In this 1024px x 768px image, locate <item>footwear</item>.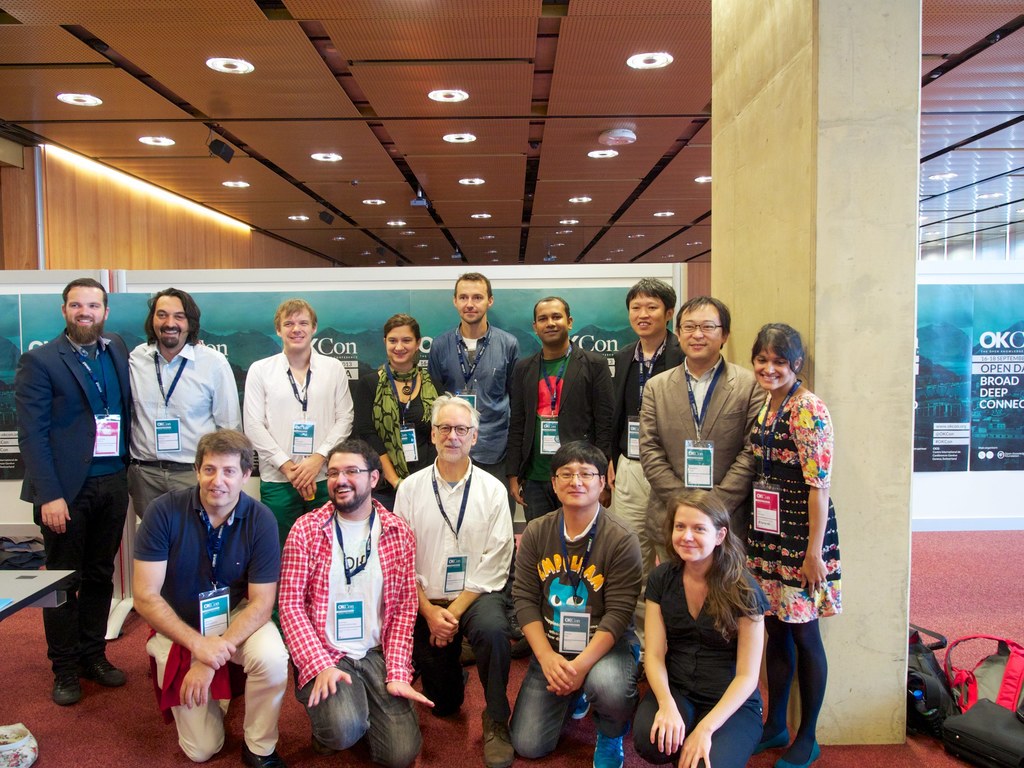
Bounding box: bbox=[588, 729, 620, 767].
